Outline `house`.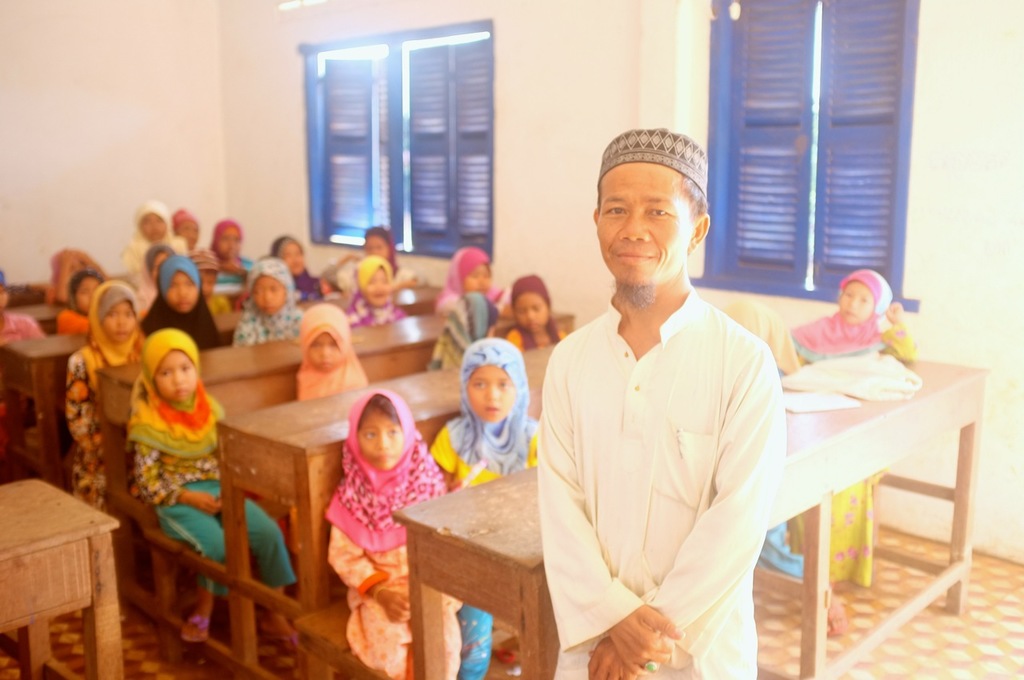
Outline: detection(2, 0, 1023, 679).
